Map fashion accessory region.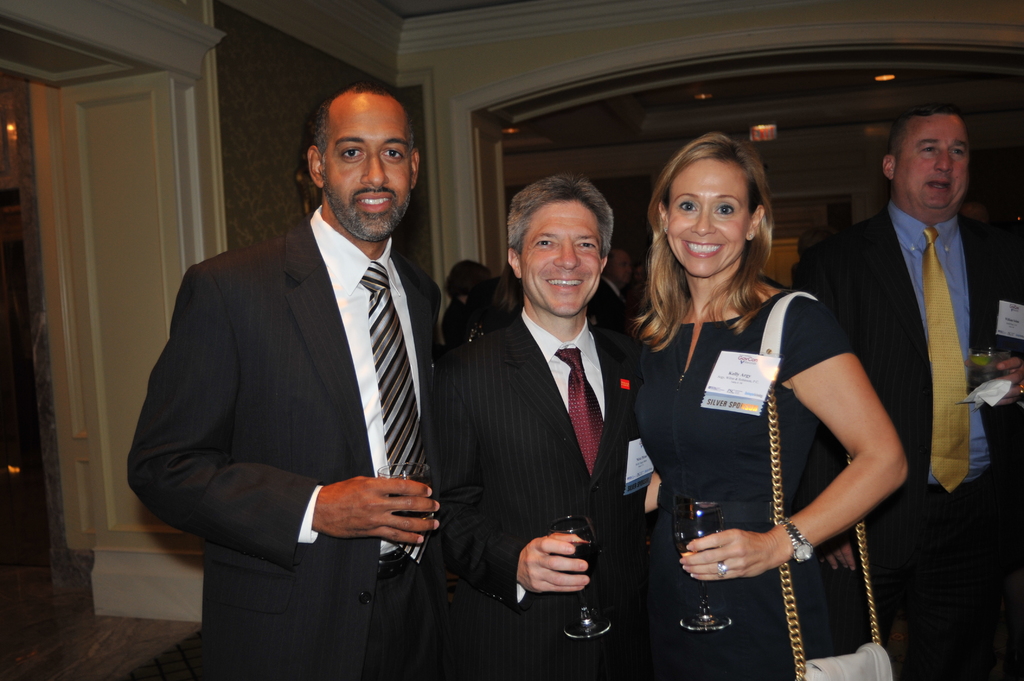
Mapped to <bbox>756, 284, 900, 680</bbox>.
